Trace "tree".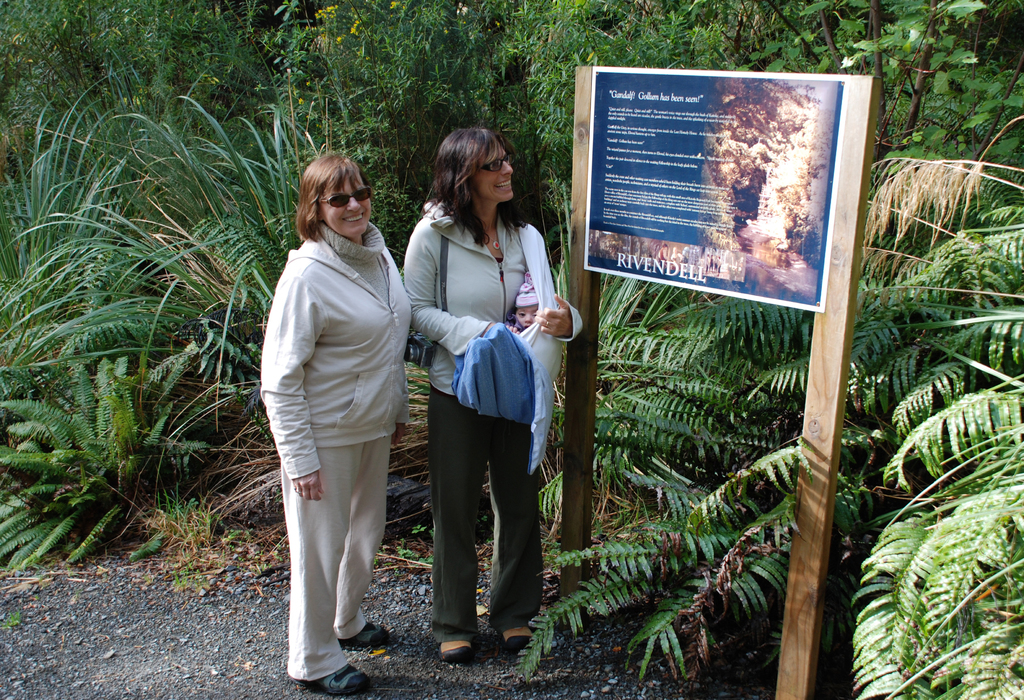
Traced to crop(709, 0, 1023, 559).
